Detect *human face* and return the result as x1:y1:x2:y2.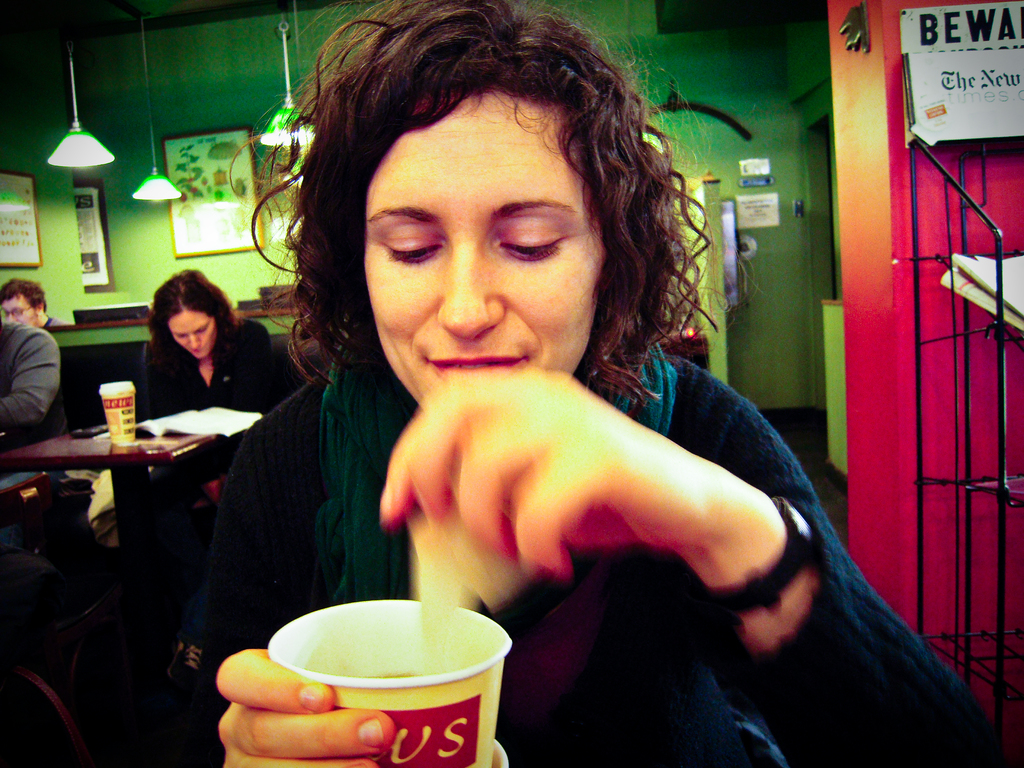
1:294:42:331.
